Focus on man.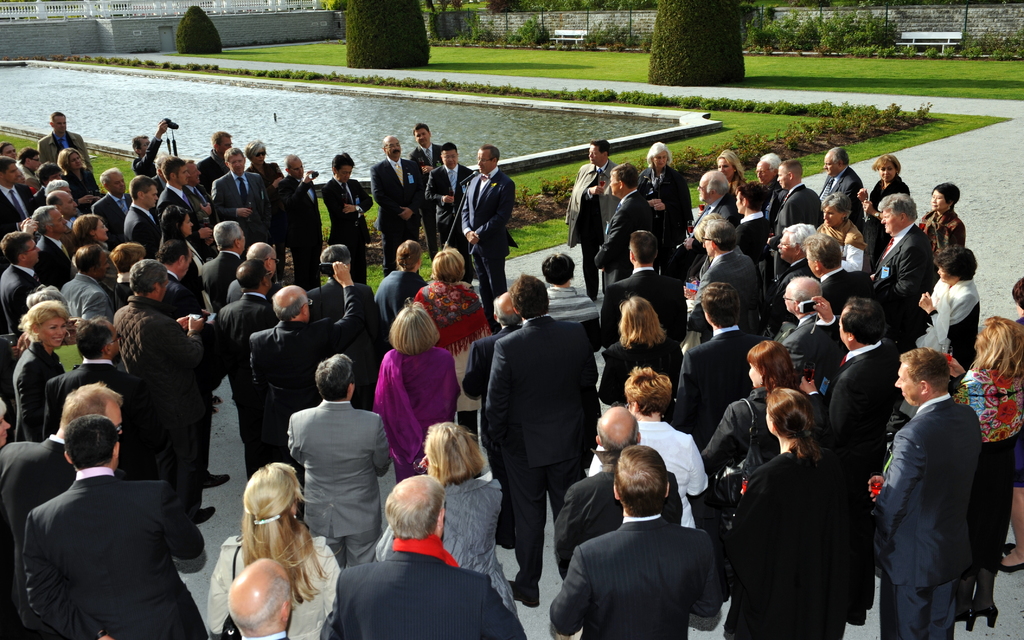
Focused at <box>597,227,692,363</box>.
